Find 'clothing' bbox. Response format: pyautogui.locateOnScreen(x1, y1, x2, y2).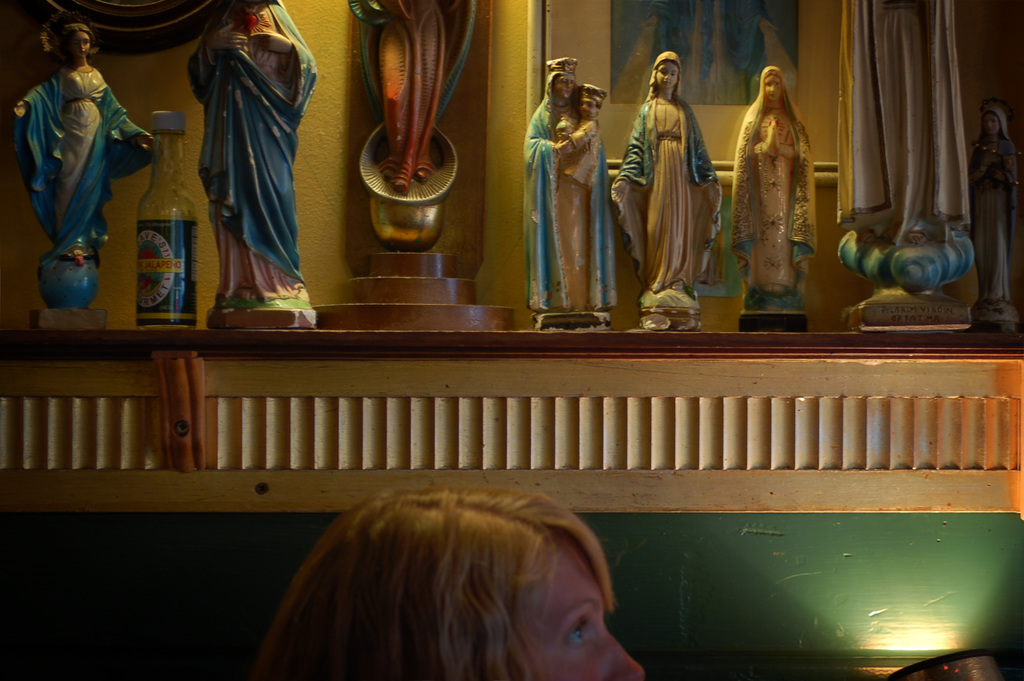
pyautogui.locateOnScreen(521, 92, 622, 315).
